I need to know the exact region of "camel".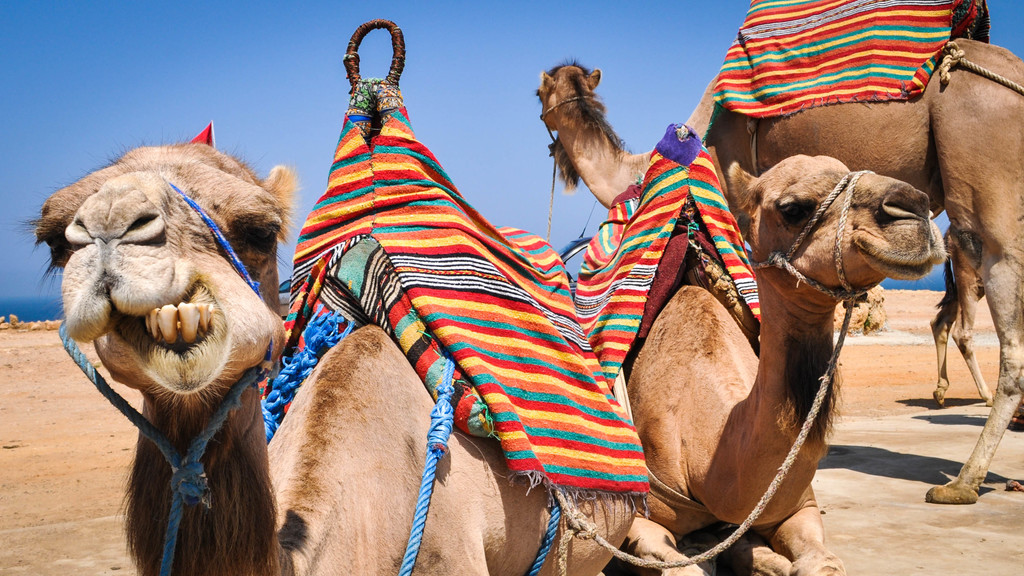
Region: Rect(561, 125, 952, 575).
